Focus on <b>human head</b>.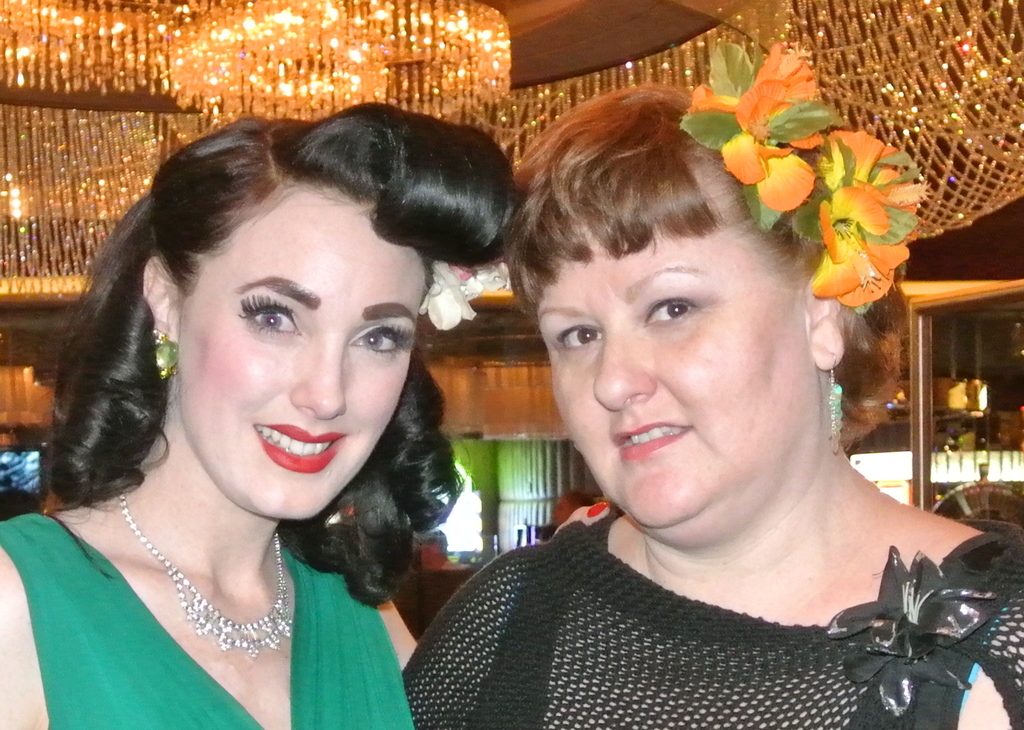
Focused at 505 91 872 536.
